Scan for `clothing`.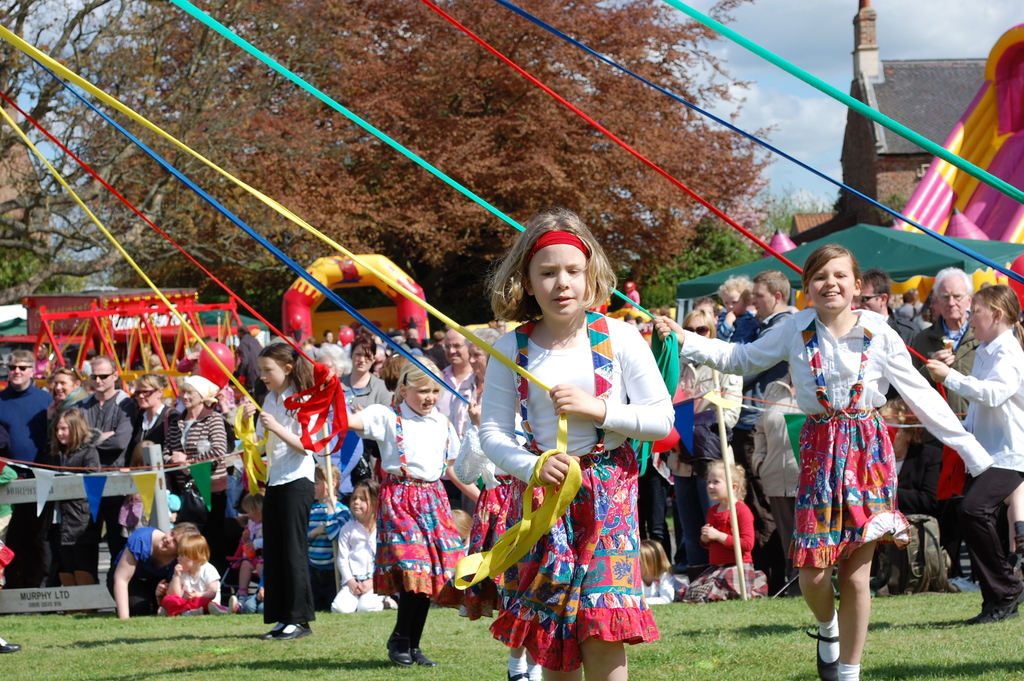
Scan result: 678,309,980,565.
